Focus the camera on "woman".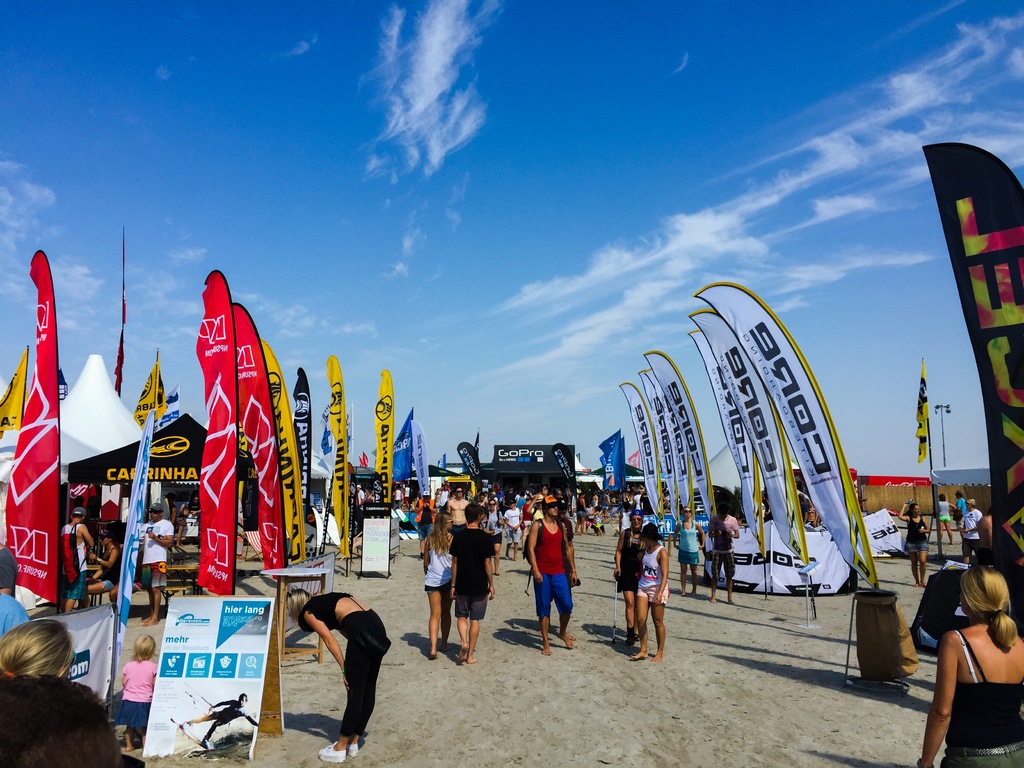
Focus region: 629:520:671:664.
